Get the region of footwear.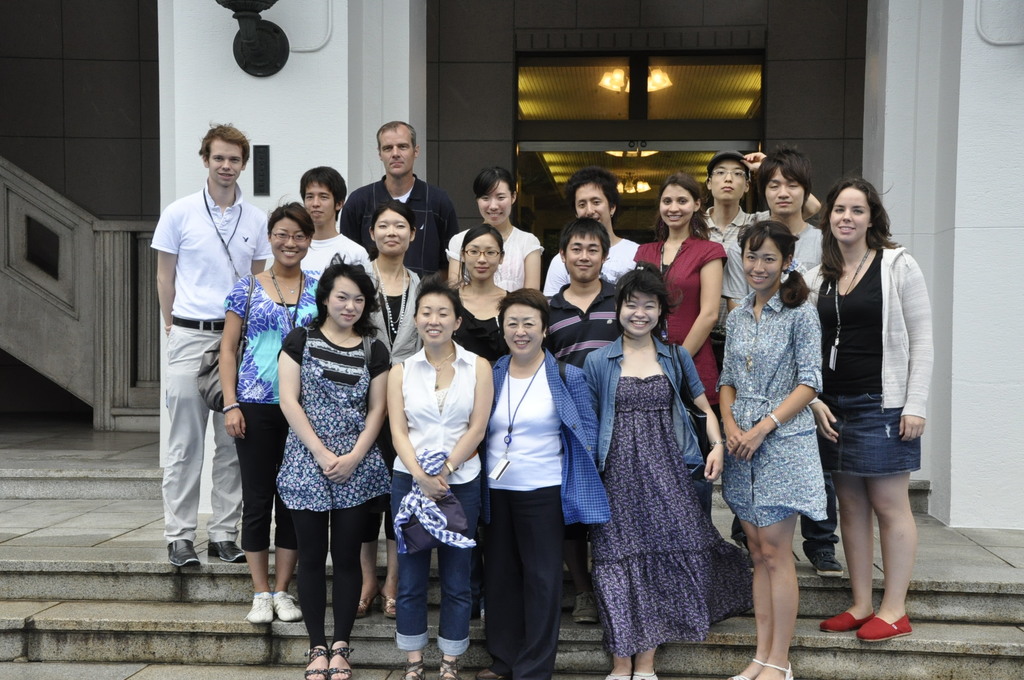
<bbox>815, 602, 874, 633</bbox>.
